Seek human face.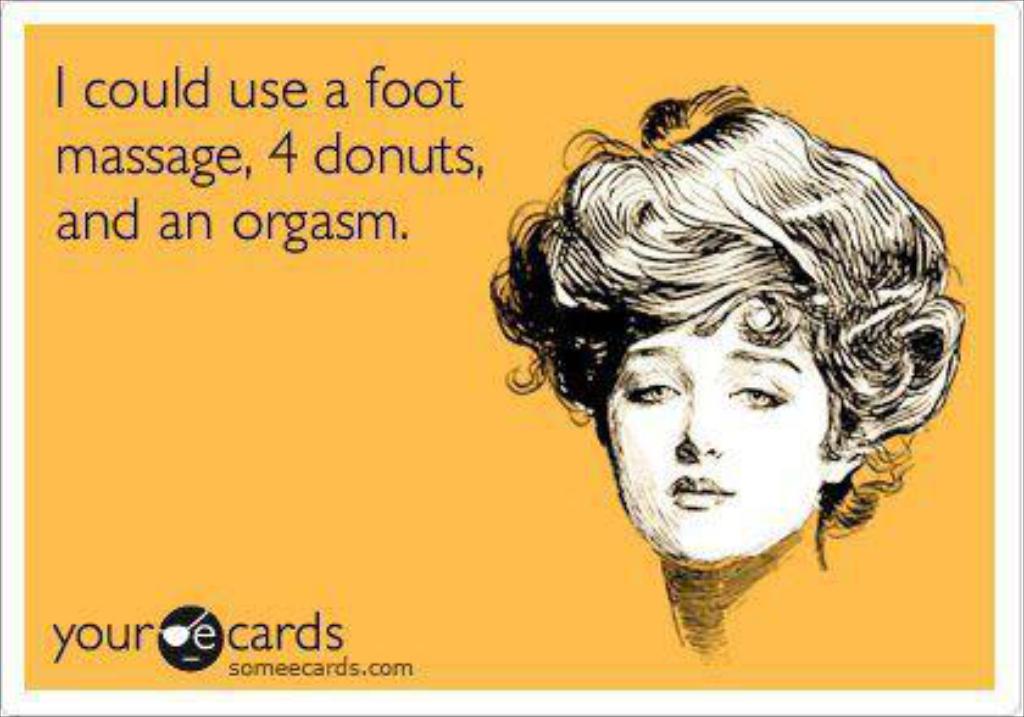
[x1=610, y1=300, x2=829, y2=563].
